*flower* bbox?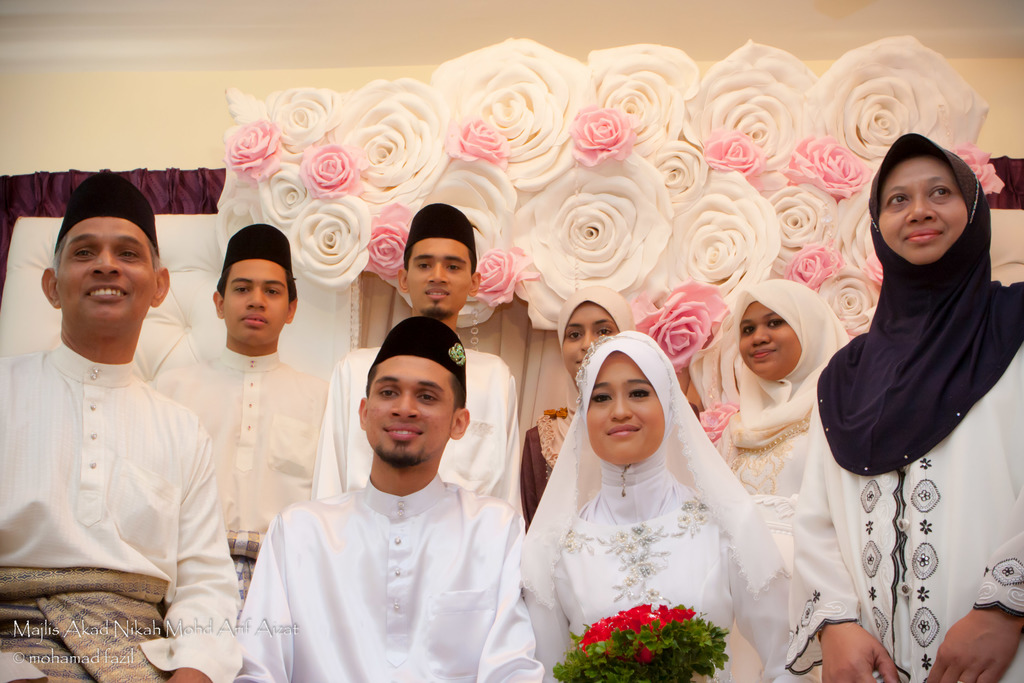
(x1=834, y1=183, x2=884, y2=293)
